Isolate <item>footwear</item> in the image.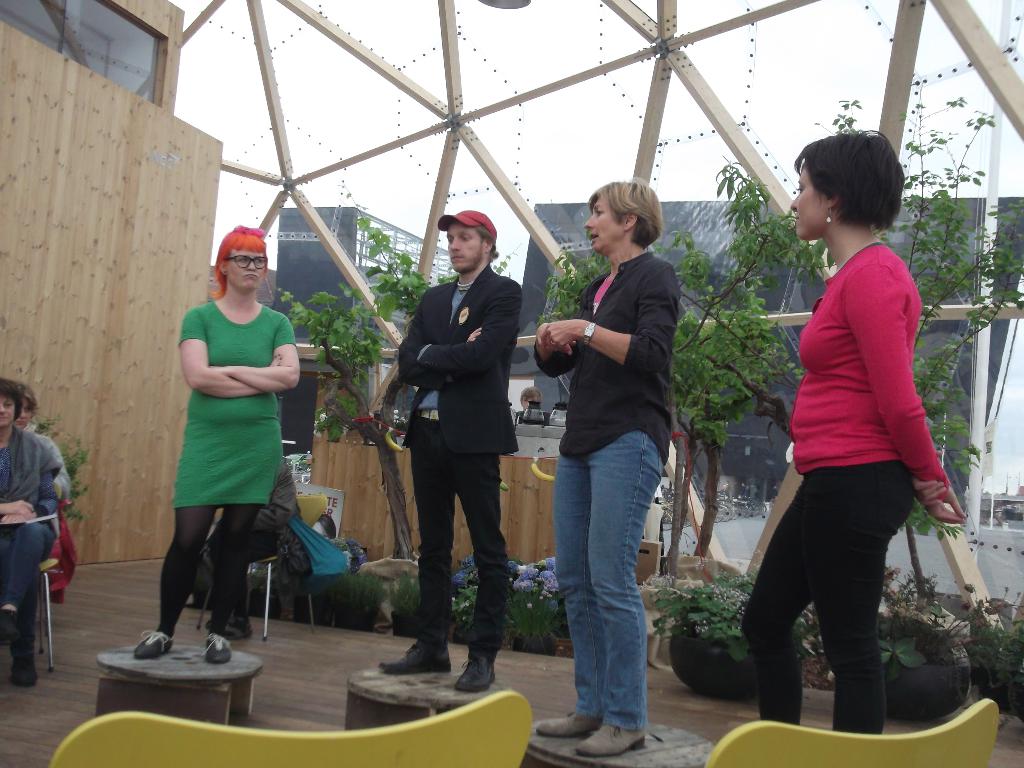
Isolated region: [left=456, top=647, right=498, bottom=693].
